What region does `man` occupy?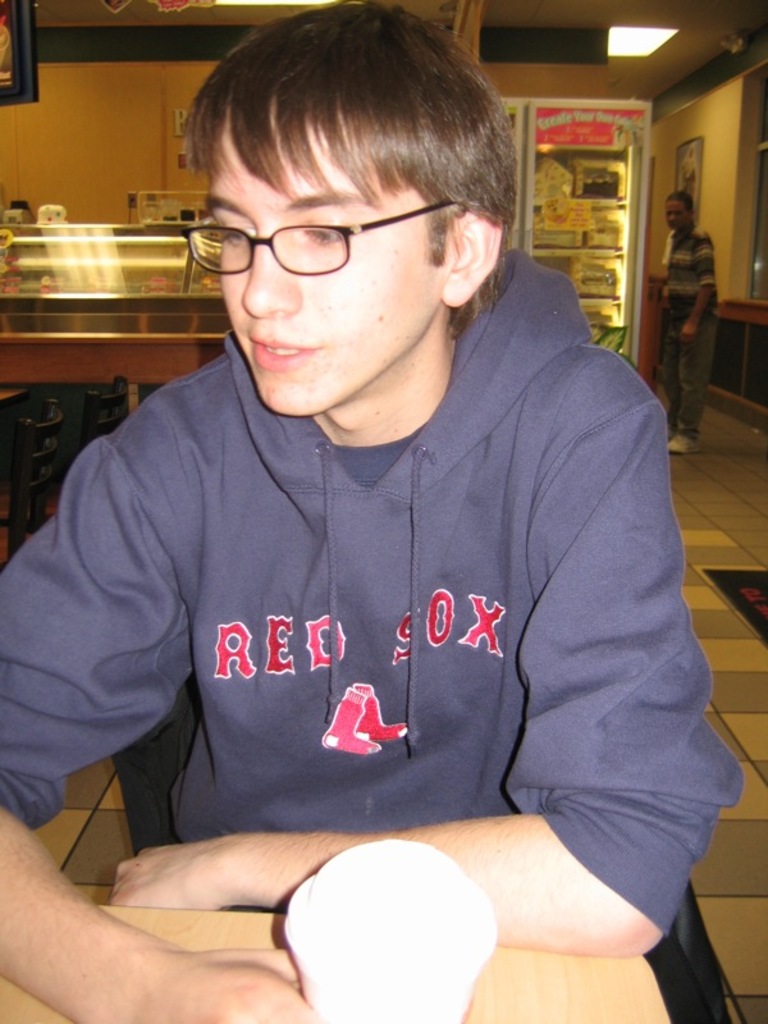
650 196 726 457.
